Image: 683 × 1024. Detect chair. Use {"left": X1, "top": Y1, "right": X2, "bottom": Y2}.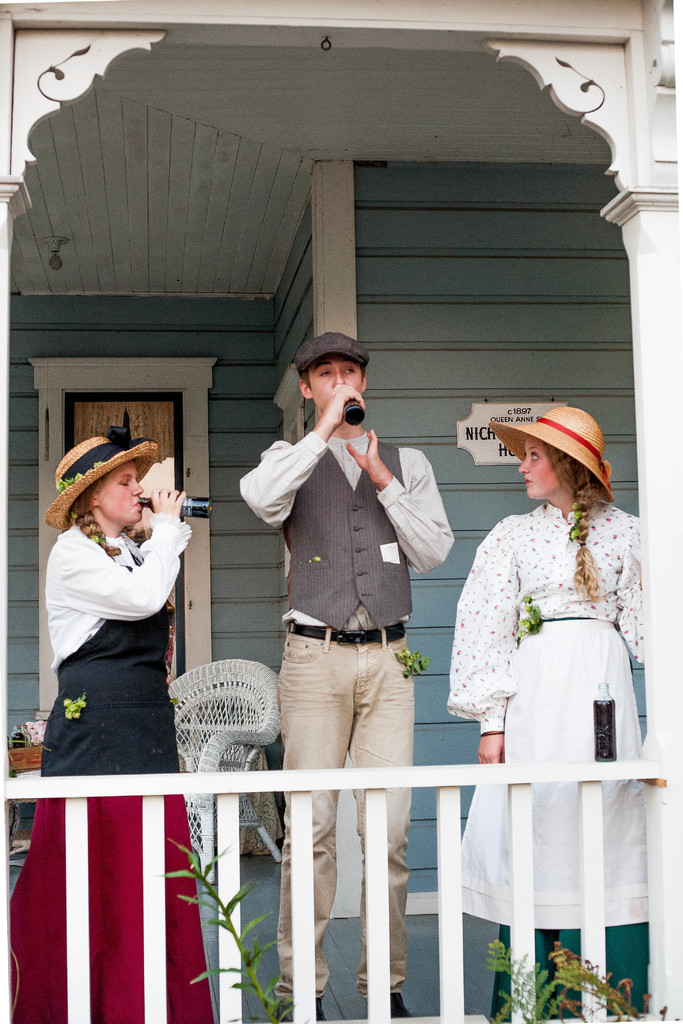
{"left": 165, "top": 655, "right": 279, "bottom": 889}.
